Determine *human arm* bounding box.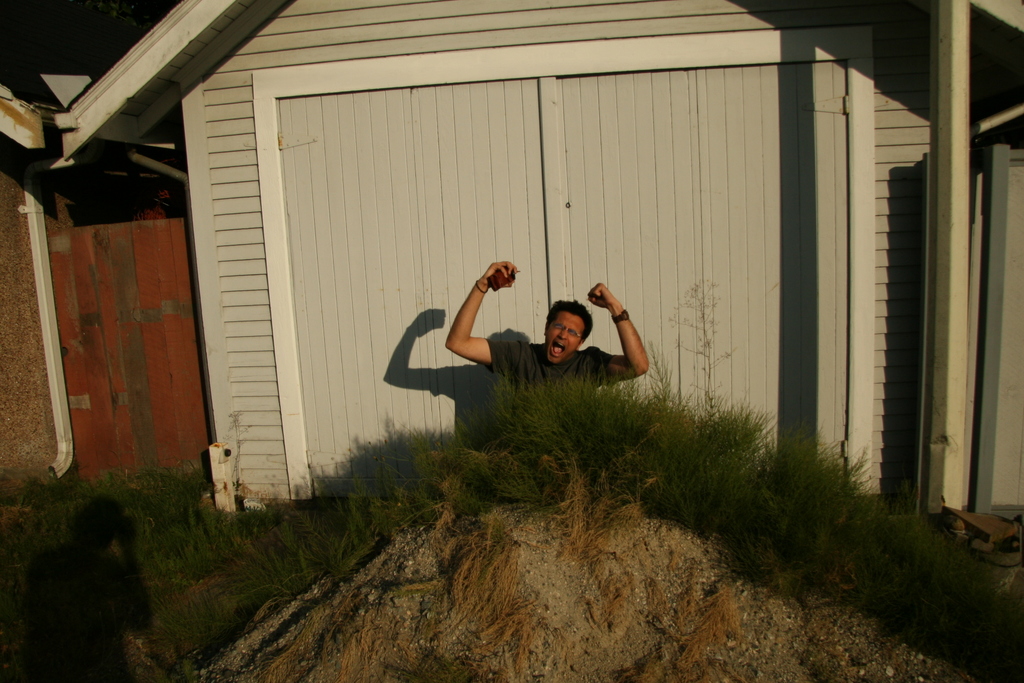
Determined: bbox=(600, 282, 659, 398).
